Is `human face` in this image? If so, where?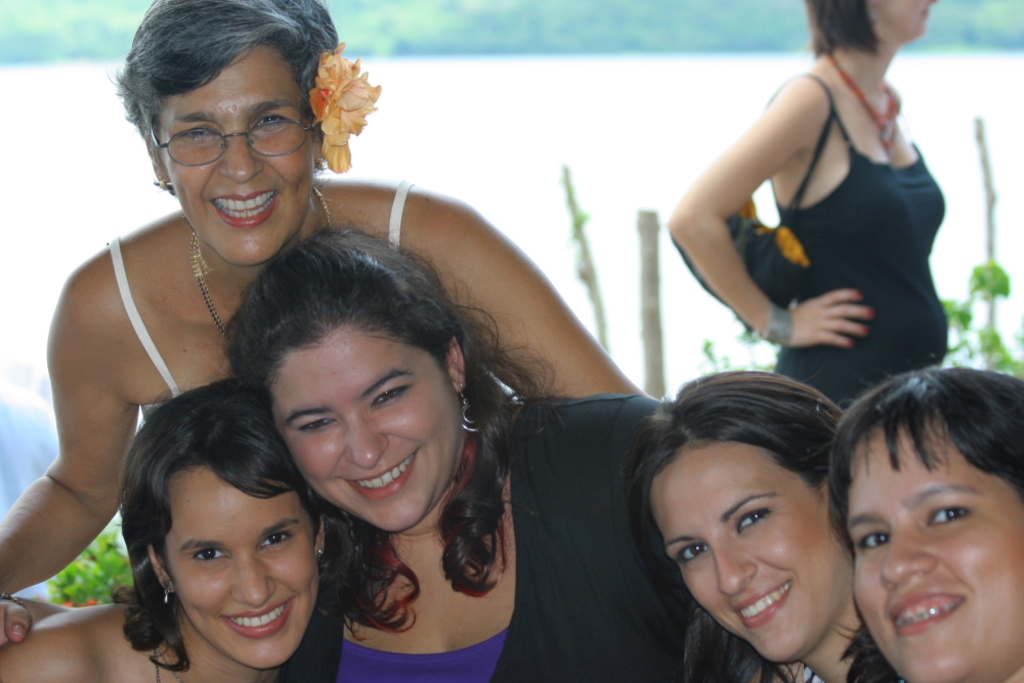
Yes, at x1=168, y1=464, x2=324, y2=673.
